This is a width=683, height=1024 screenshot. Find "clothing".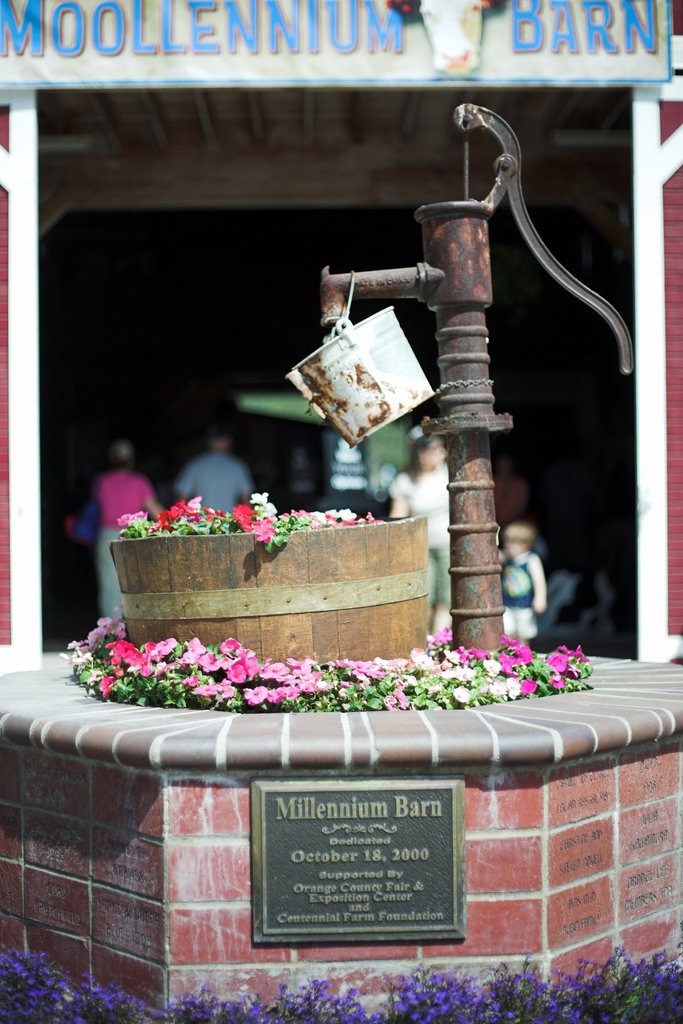
Bounding box: select_region(491, 465, 526, 527).
